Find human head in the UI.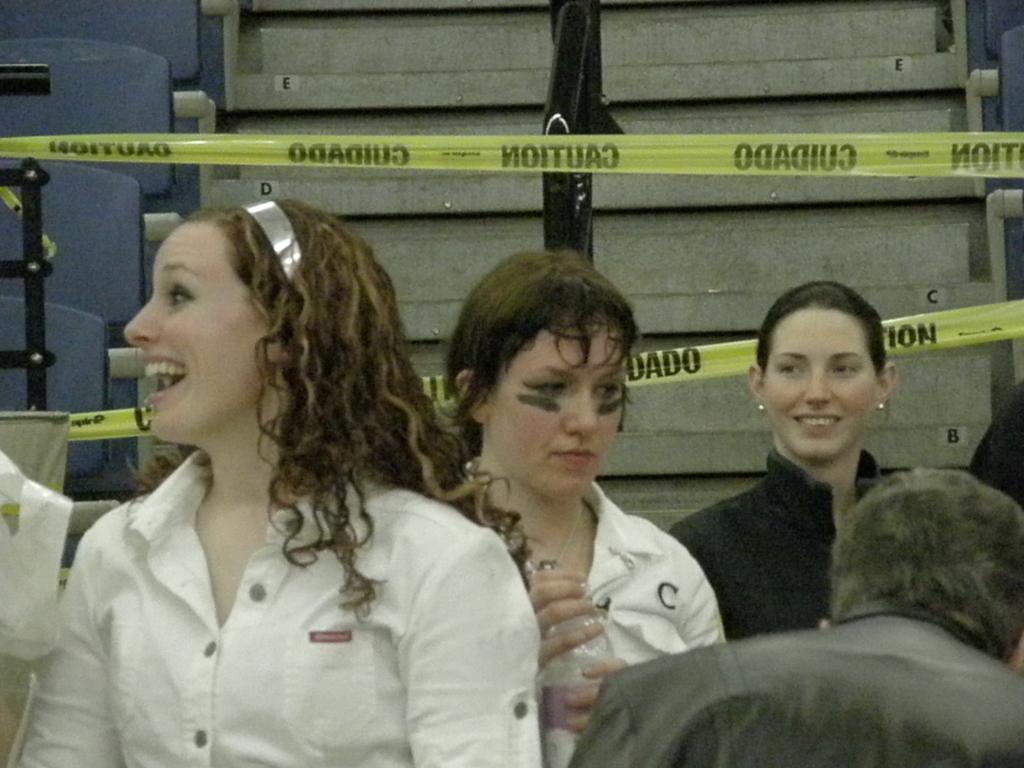
UI element at select_region(428, 256, 657, 509).
